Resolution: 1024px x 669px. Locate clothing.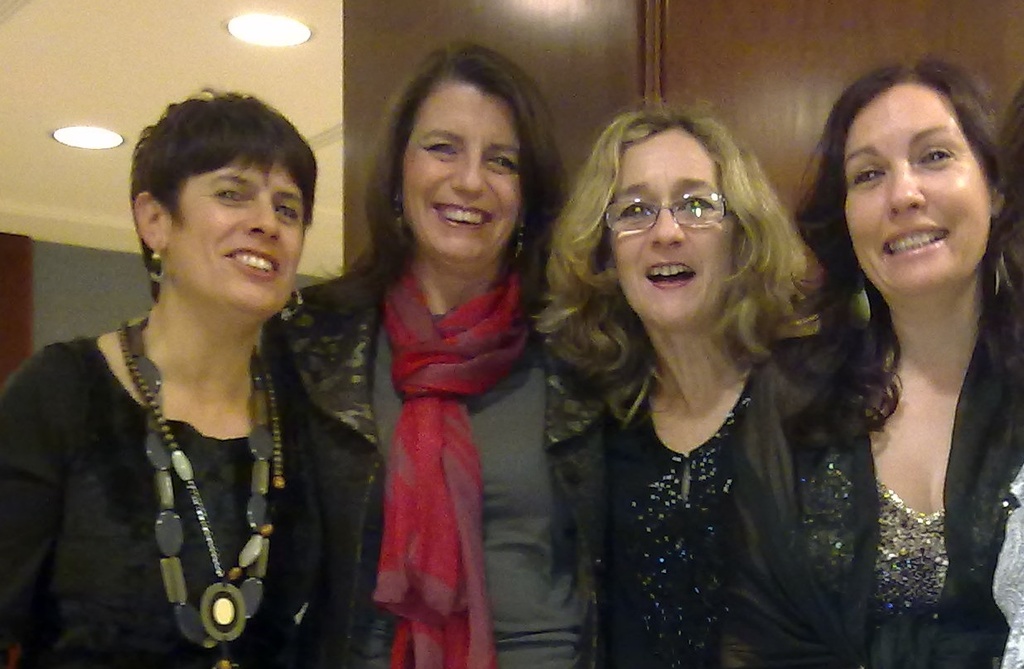
<box>31,278,353,647</box>.
